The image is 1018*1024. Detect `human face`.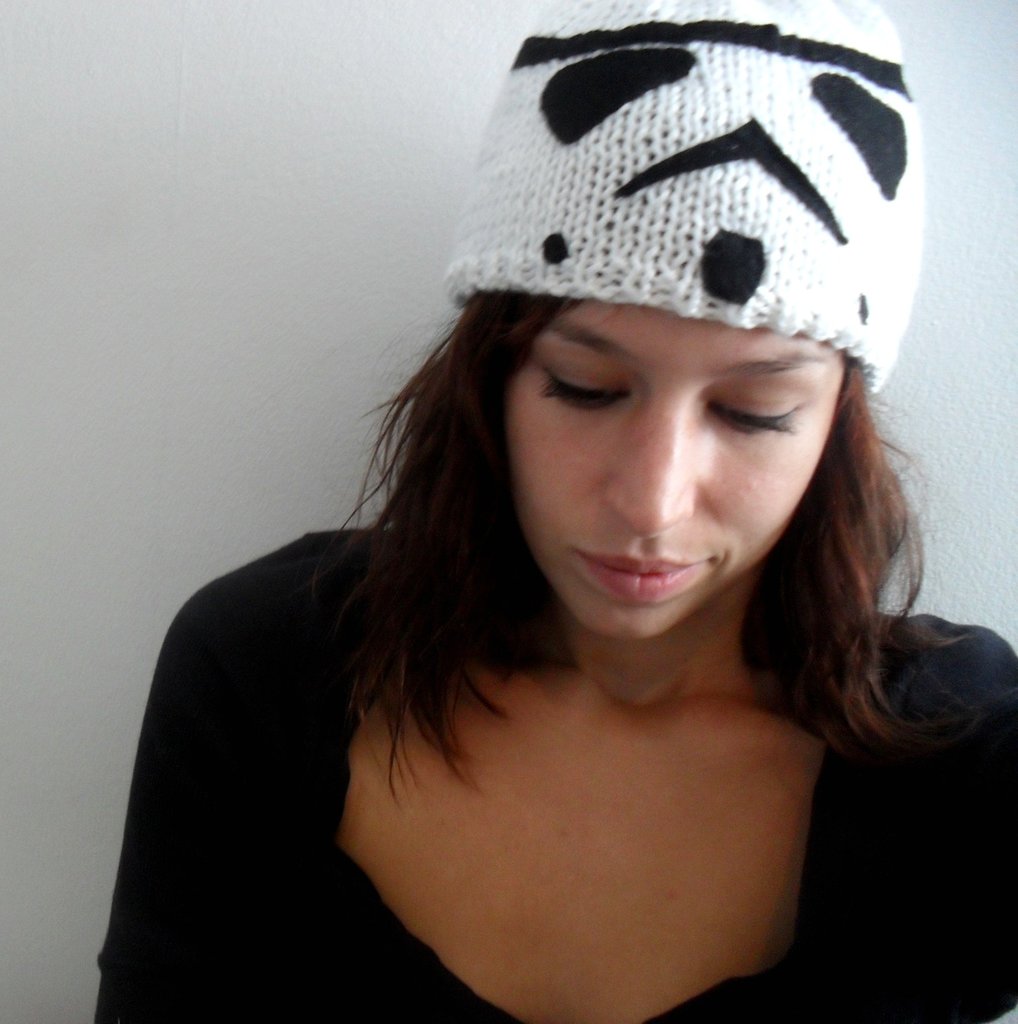
Detection: box(503, 317, 848, 645).
